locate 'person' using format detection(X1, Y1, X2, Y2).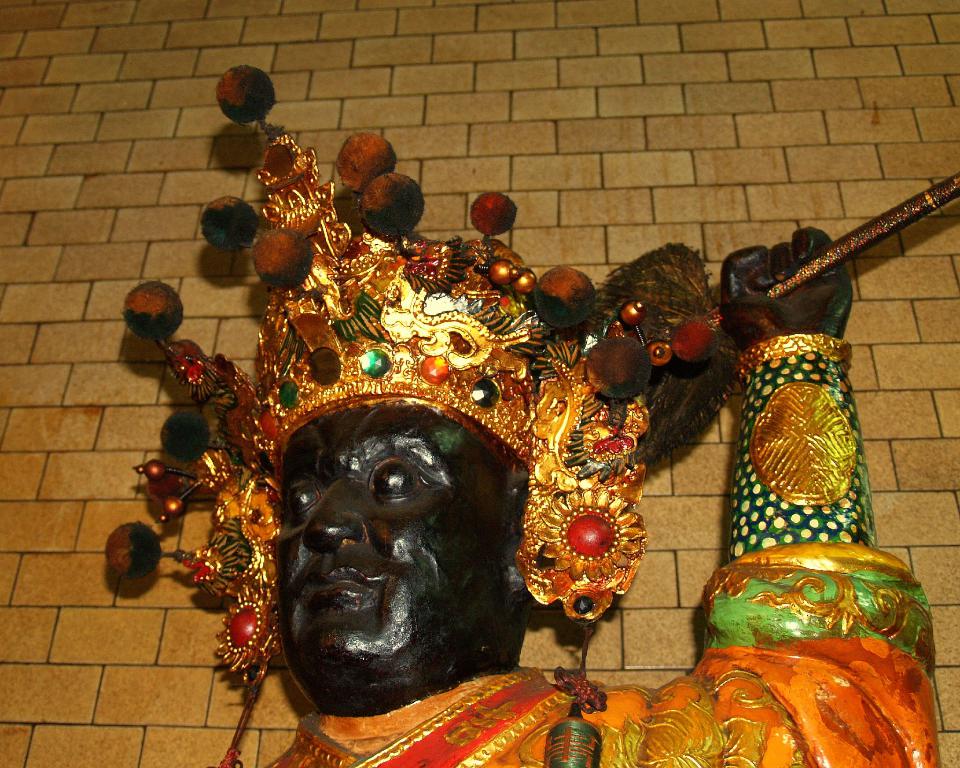
detection(181, 145, 867, 755).
